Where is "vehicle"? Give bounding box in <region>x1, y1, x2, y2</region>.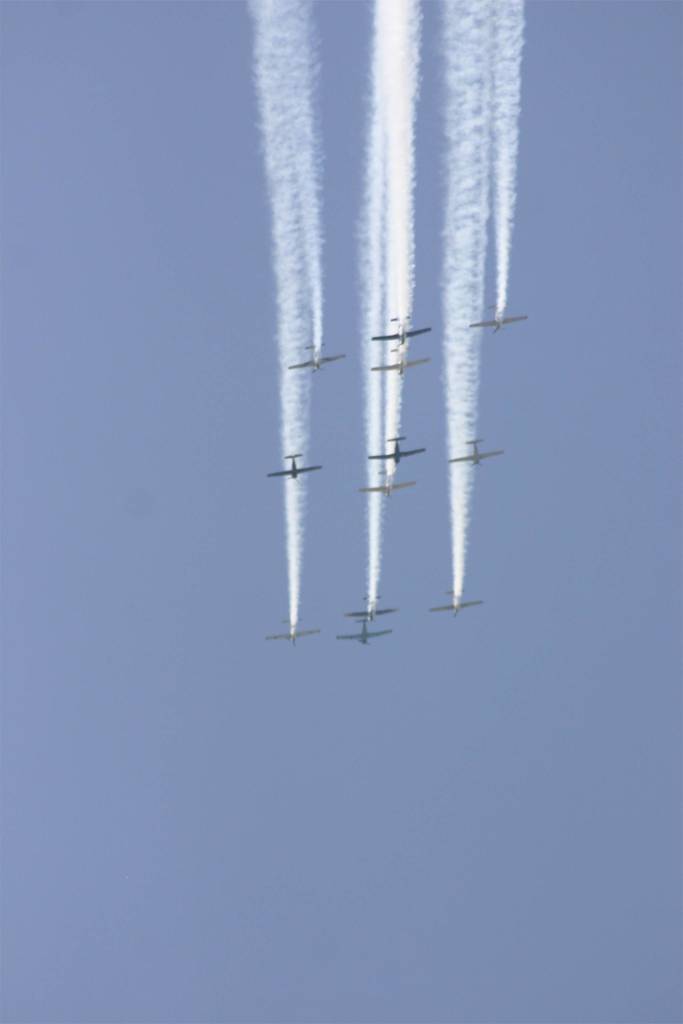
<region>450, 435, 502, 465</region>.
